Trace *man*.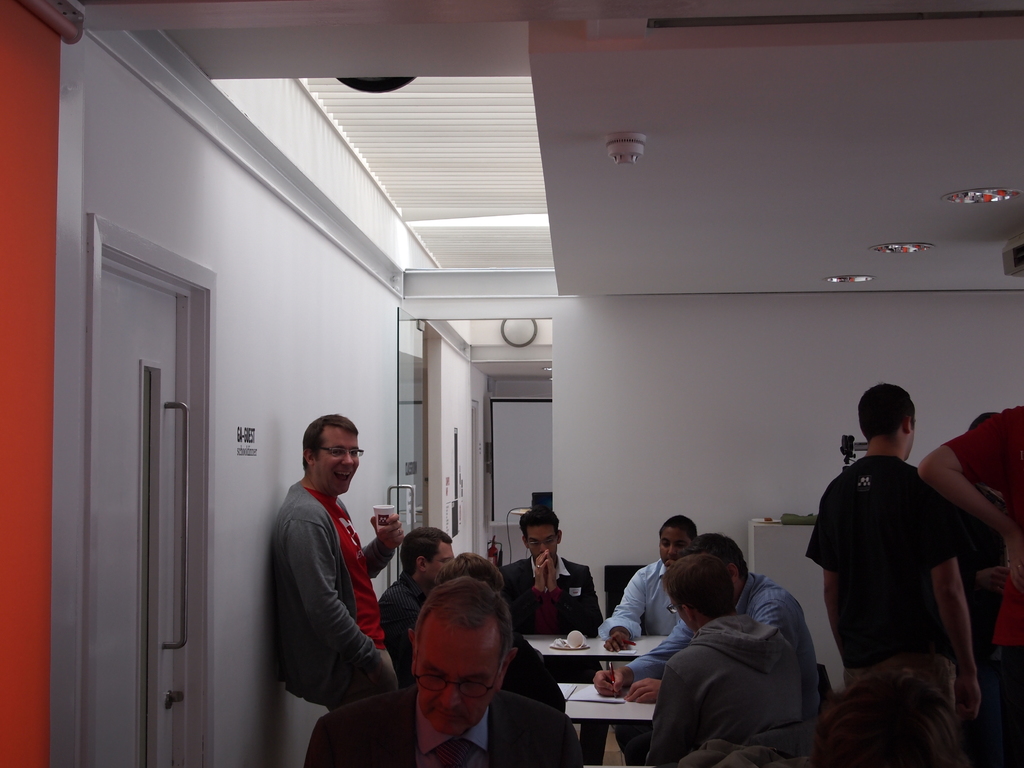
Traced to l=259, t=404, r=408, b=755.
